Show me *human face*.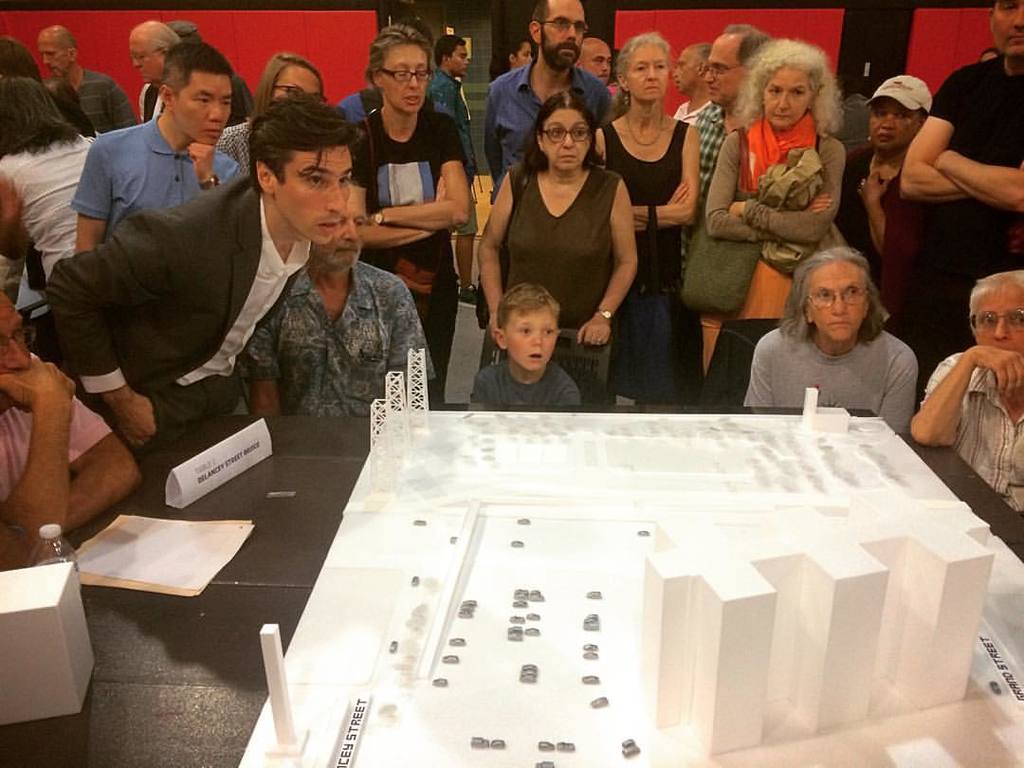
*human face* is here: crop(973, 287, 1023, 356).
